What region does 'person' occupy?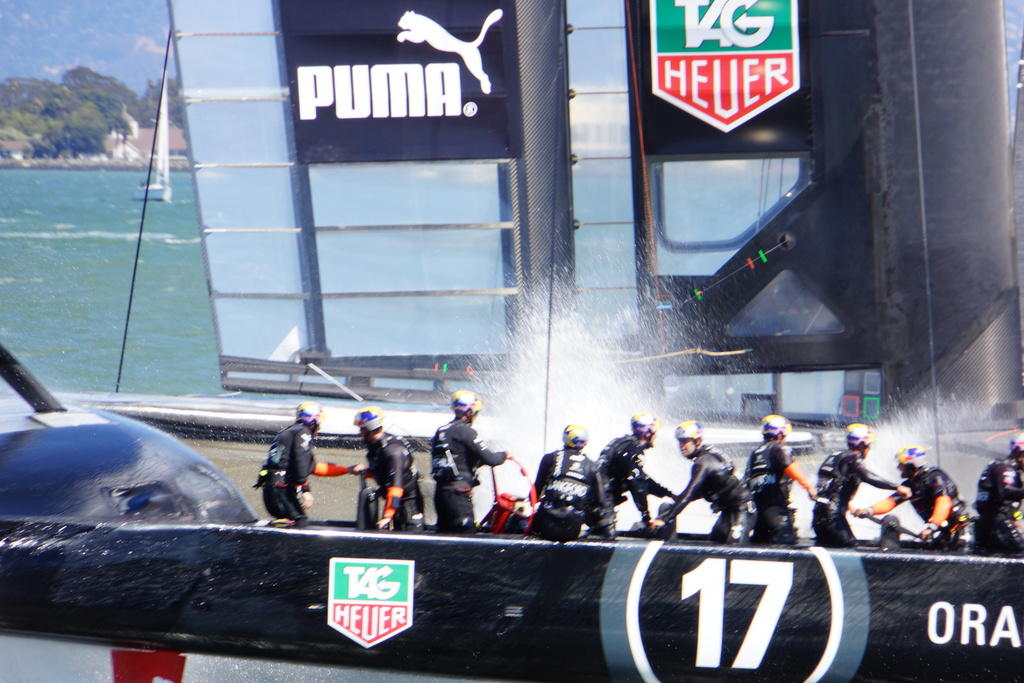
l=590, t=411, r=678, b=549.
